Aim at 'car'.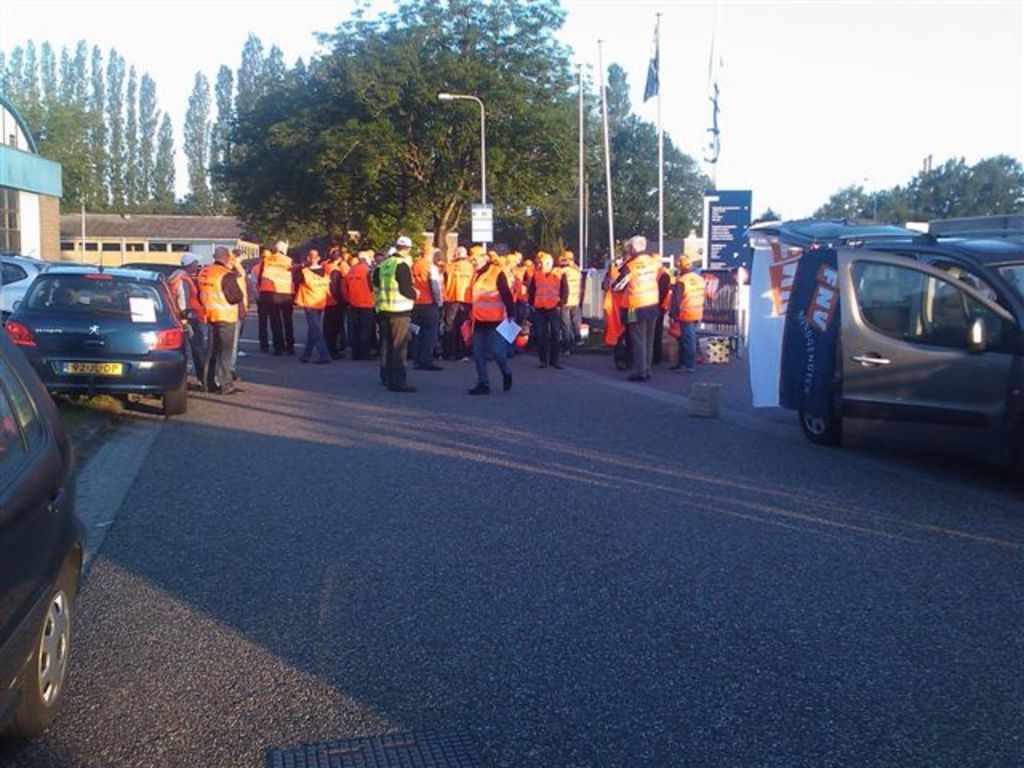
Aimed at rect(5, 243, 189, 410).
